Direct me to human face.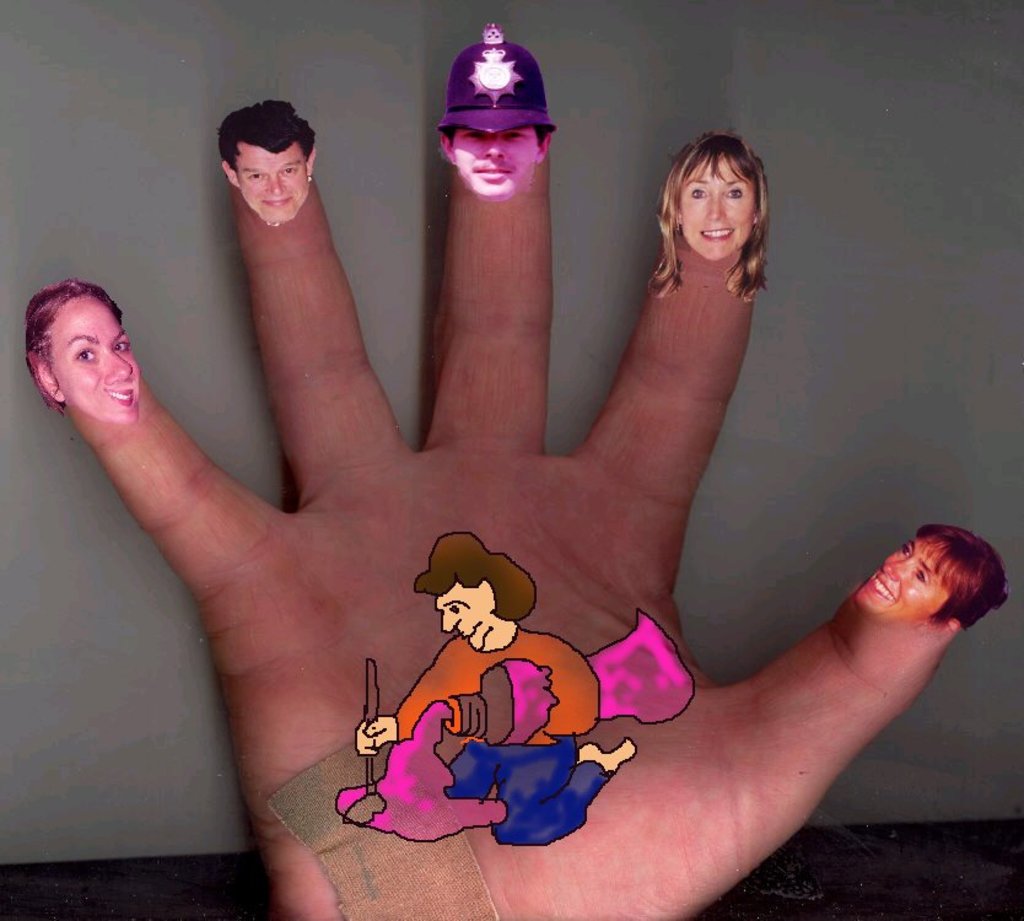
Direction: 689,160,755,262.
